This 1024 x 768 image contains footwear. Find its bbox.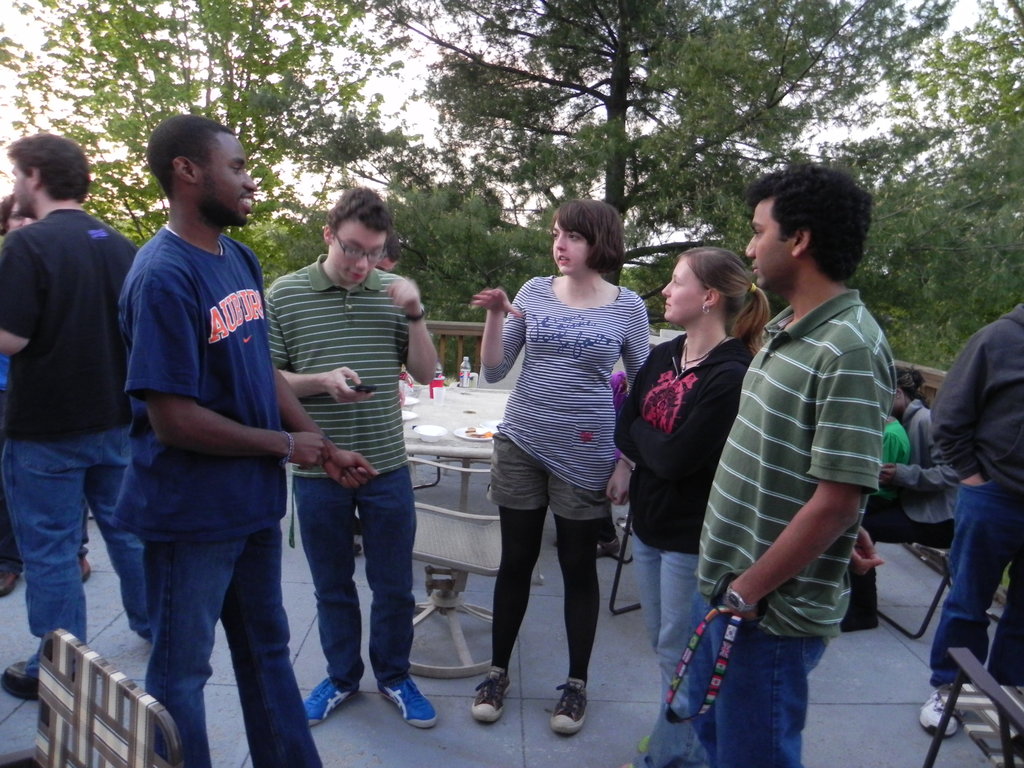
{"left": 1, "top": 659, "right": 39, "bottom": 703}.
